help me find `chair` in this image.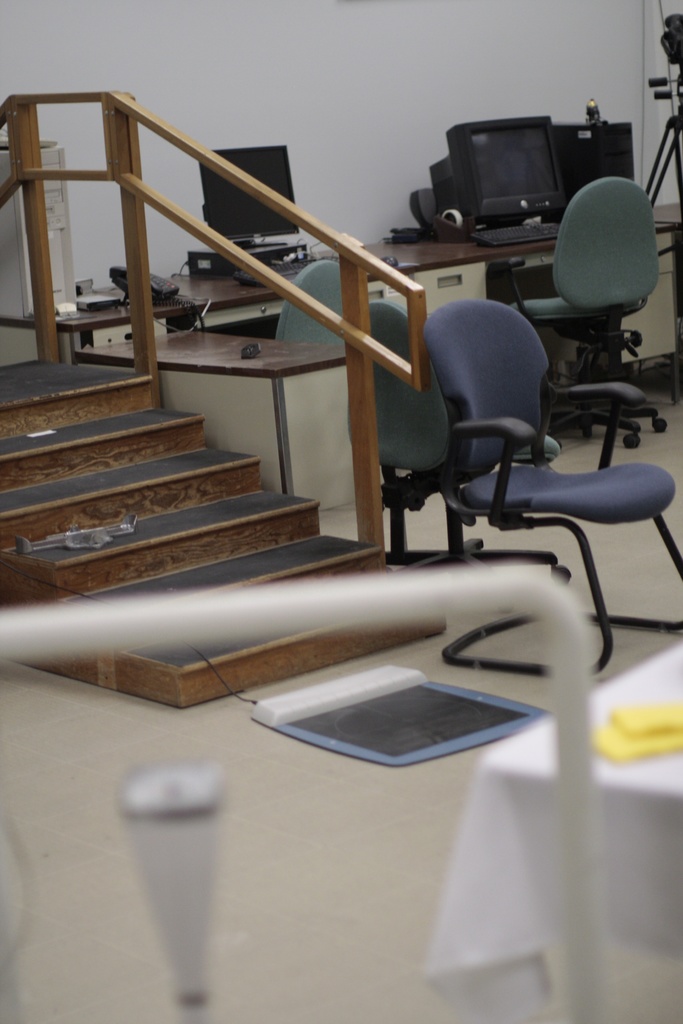
Found it: pyautogui.locateOnScreen(367, 298, 572, 586).
